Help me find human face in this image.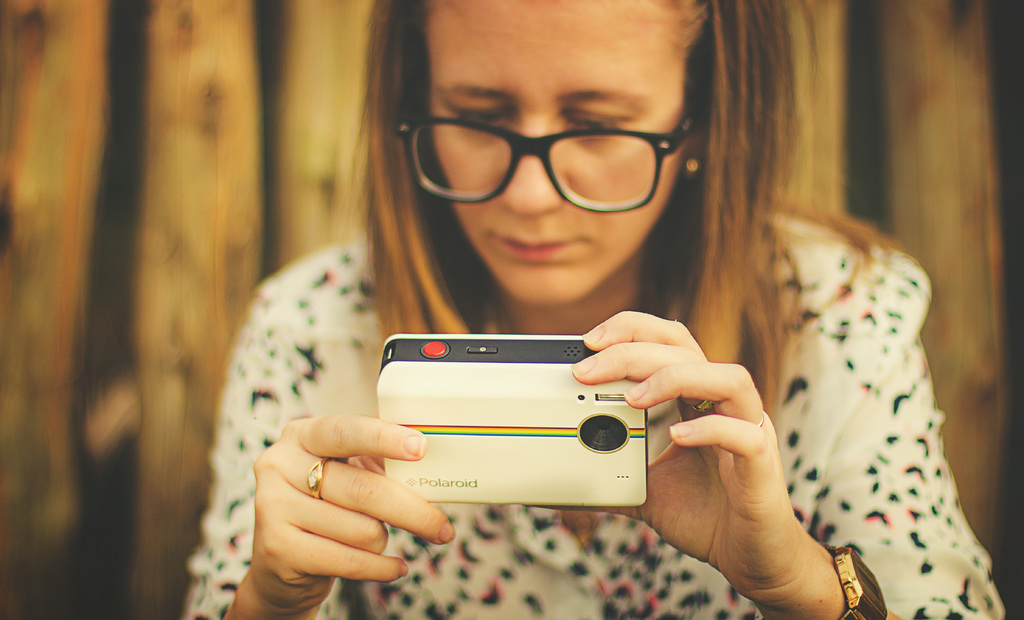
Found it: 424, 0, 689, 298.
